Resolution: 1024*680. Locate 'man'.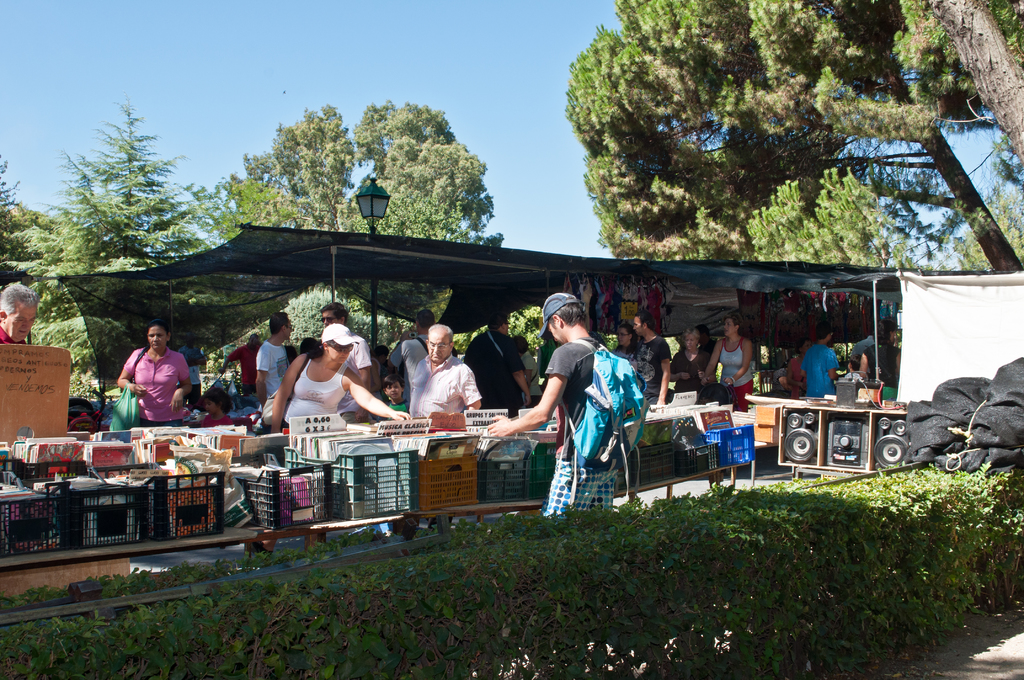
BBox(206, 334, 262, 404).
